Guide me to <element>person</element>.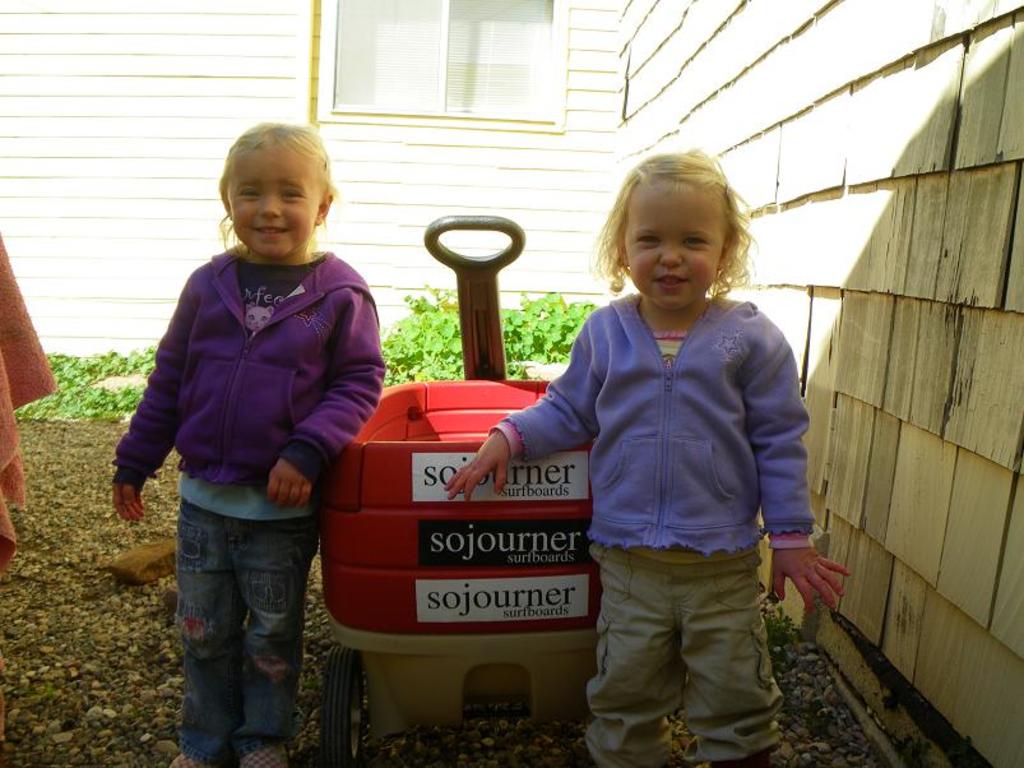
Guidance: <box>108,121,383,767</box>.
